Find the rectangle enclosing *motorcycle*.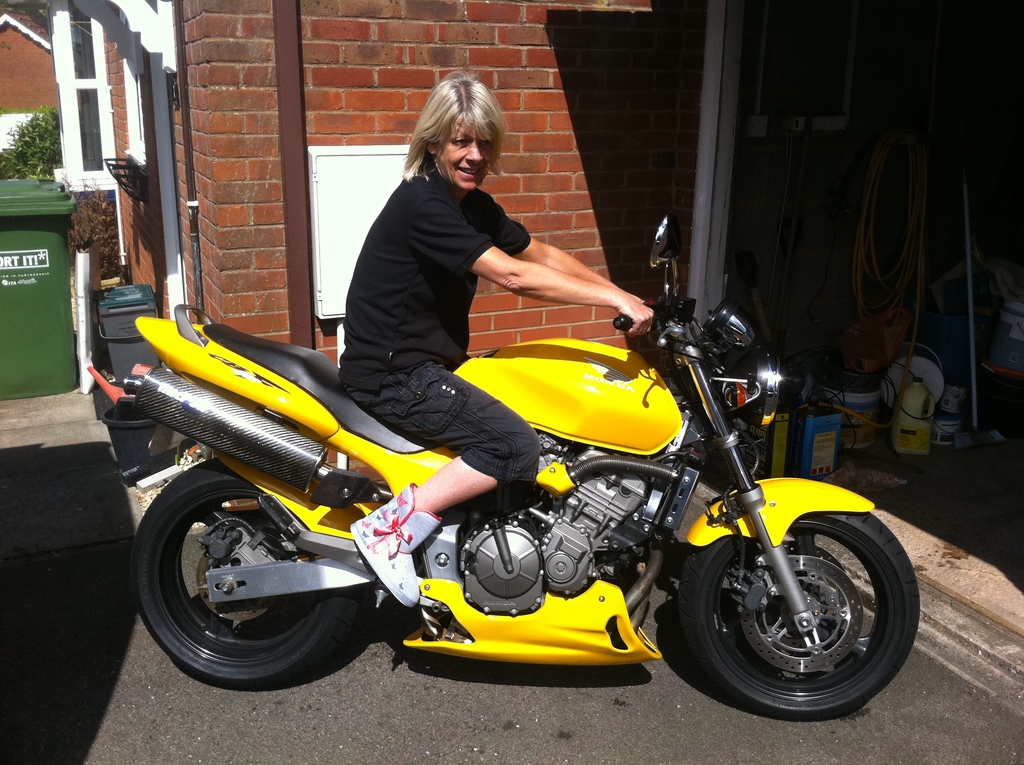
<box>104,263,894,723</box>.
